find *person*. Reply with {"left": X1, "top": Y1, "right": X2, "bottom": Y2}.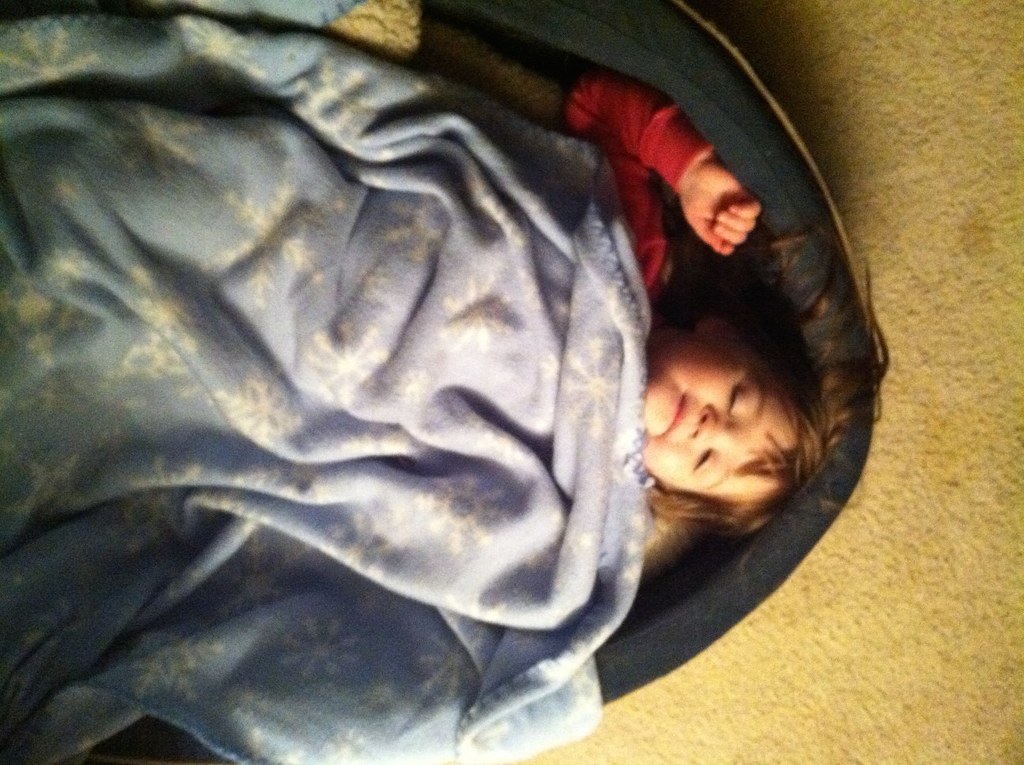
{"left": 563, "top": 70, "right": 894, "bottom": 538}.
